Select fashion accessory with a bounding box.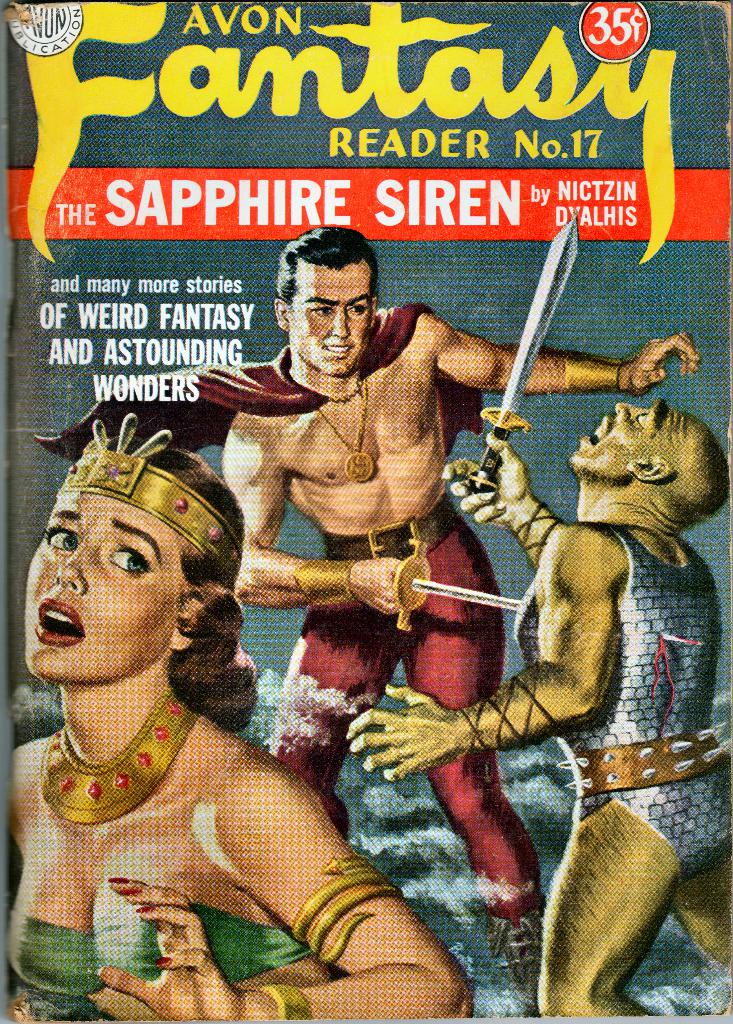
box=[463, 669, 561, 767].
